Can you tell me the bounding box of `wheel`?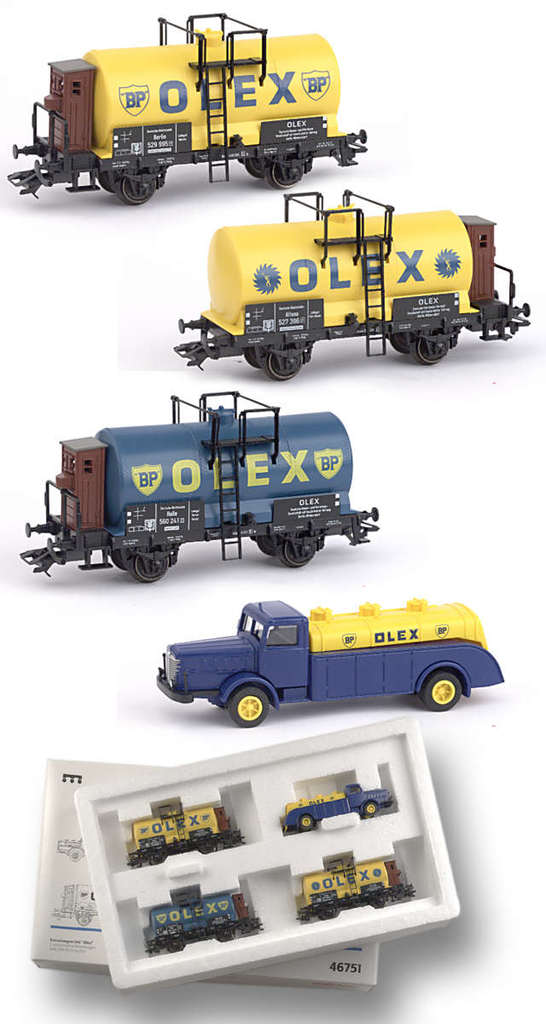
x1=282 y1=529 x2=318 y2=567.
